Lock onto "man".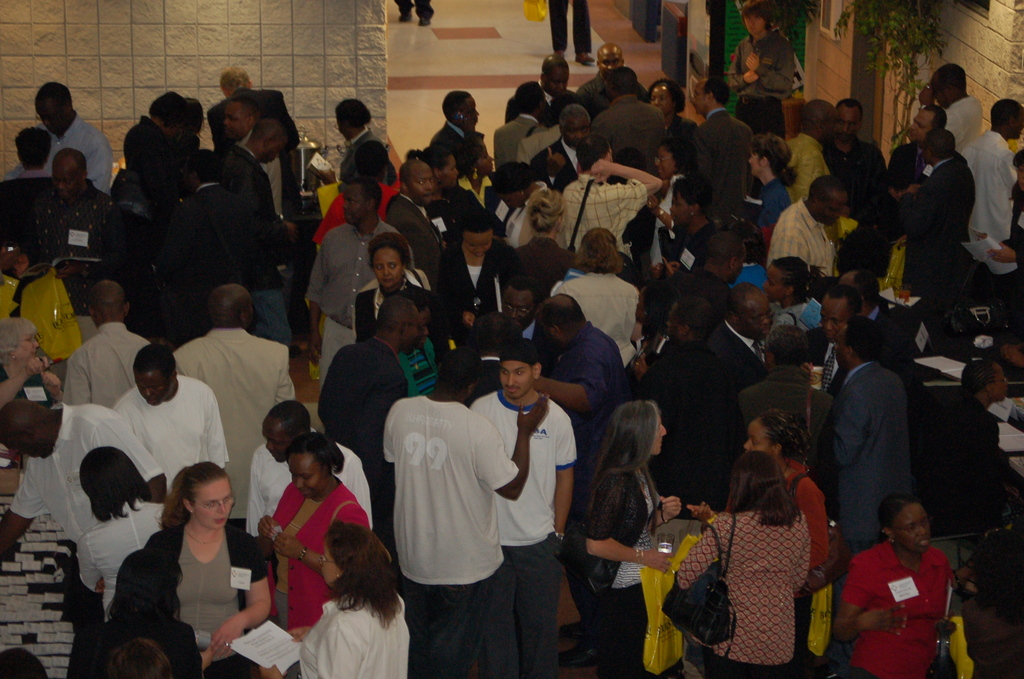
Locked: bbox(493, 81, 548, 174).
